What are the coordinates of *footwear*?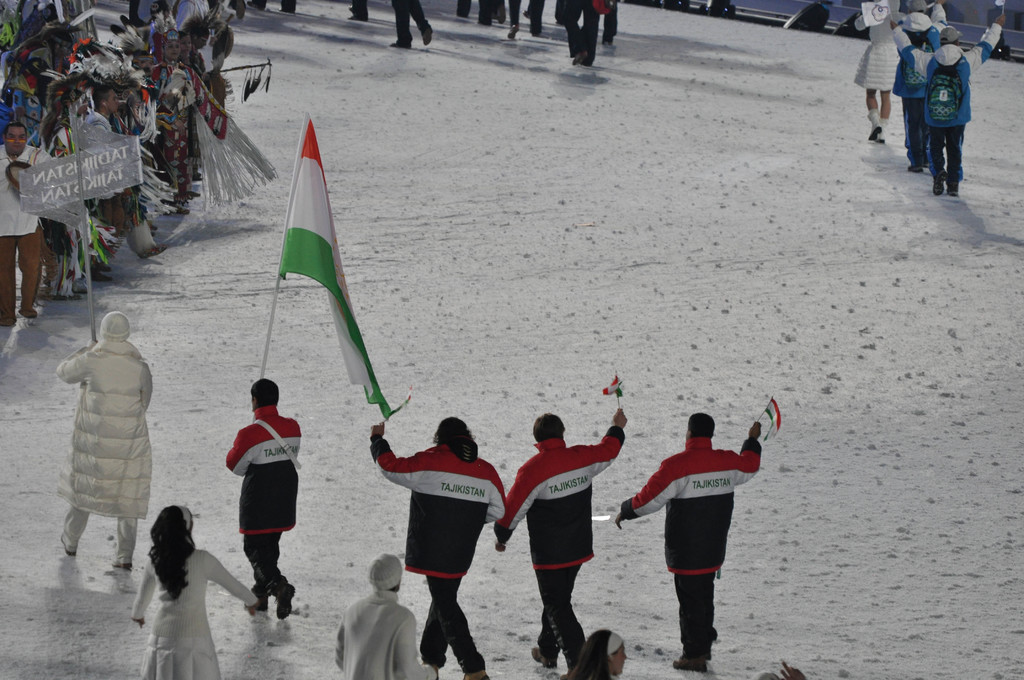
[867,120,880,143].
